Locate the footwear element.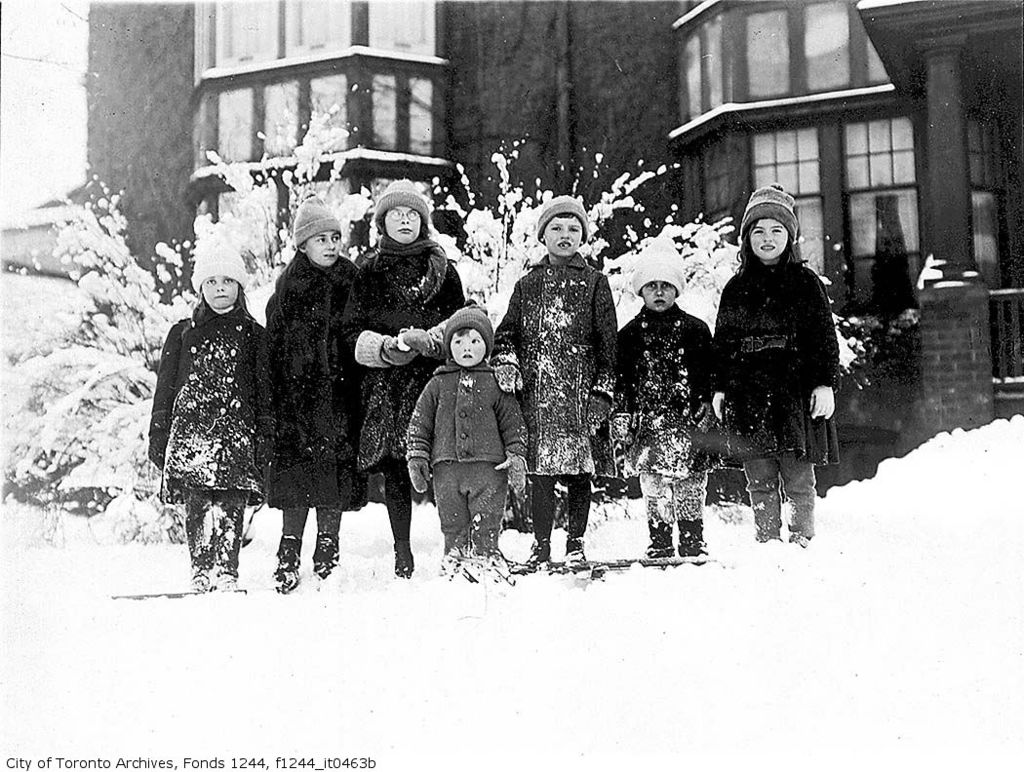
Element bbox: Rect(188, 572, 209, 592).
